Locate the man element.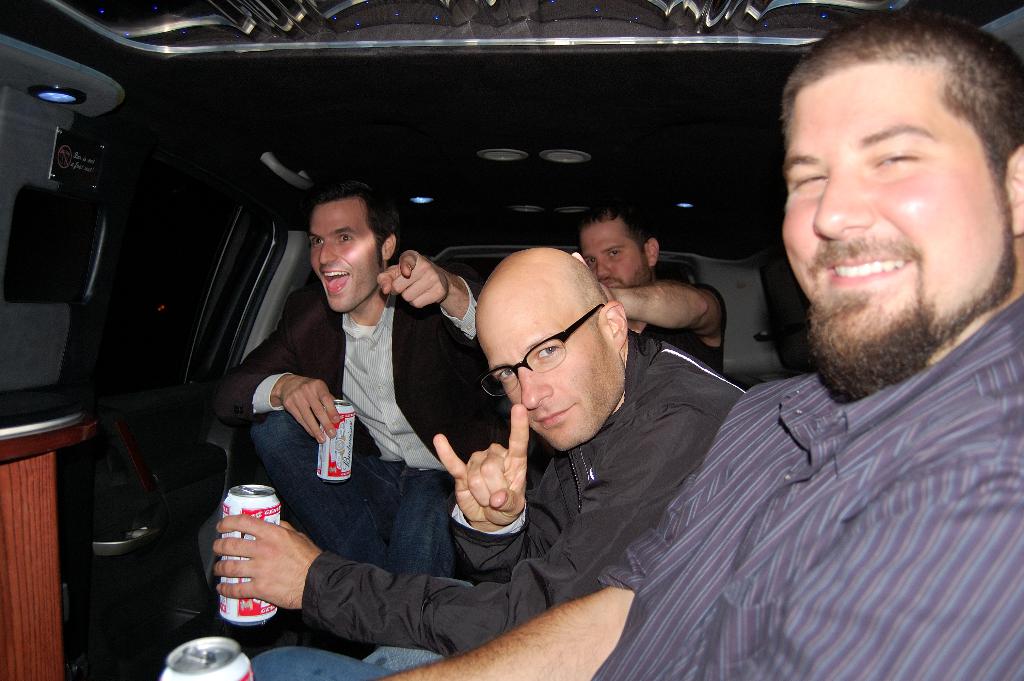
Element bbox: BBox(201, 238, 762, 677).
